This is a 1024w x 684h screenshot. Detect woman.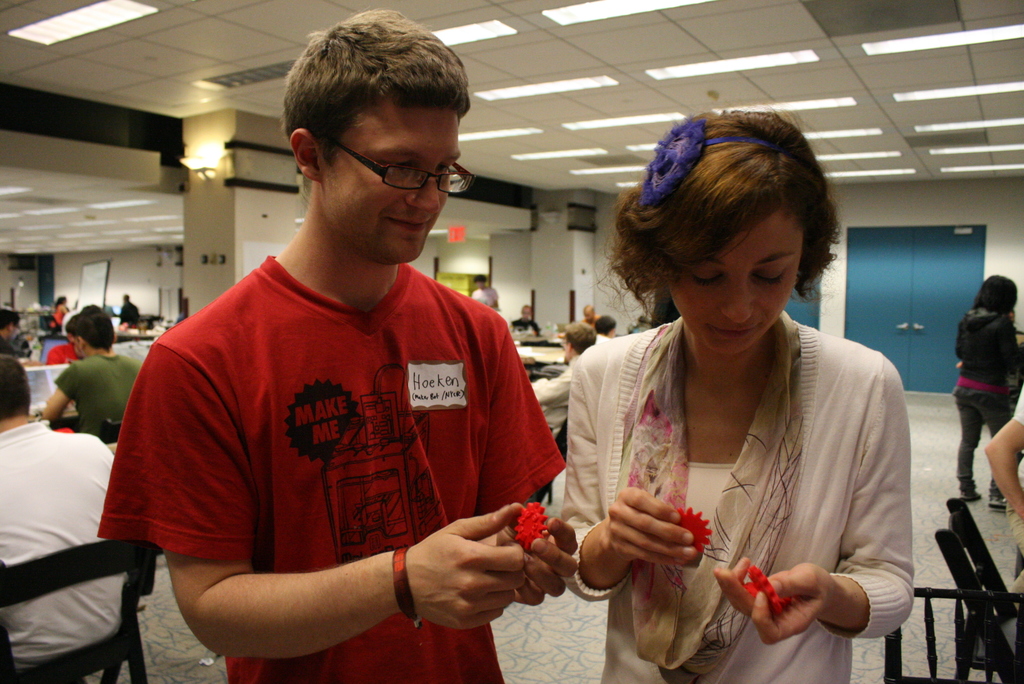
x1=954, y1=270, x2=1017, y2=510.
